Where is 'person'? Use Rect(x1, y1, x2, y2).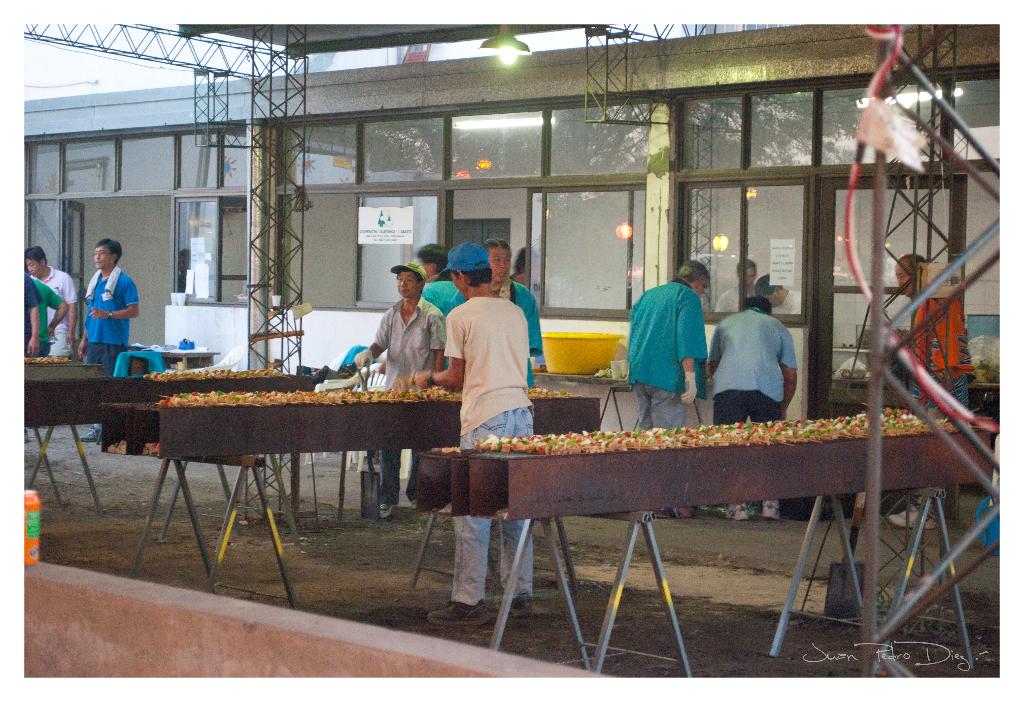
Rect(700, 292, 796, 515).
